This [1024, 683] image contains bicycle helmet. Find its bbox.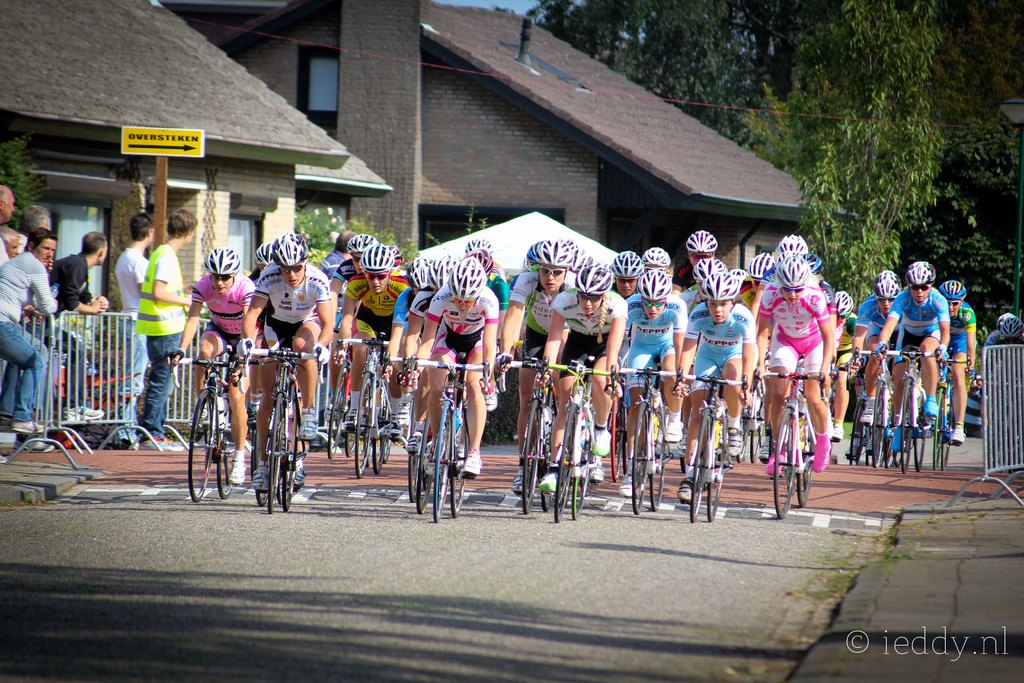
(703, 272, 735, 303).
